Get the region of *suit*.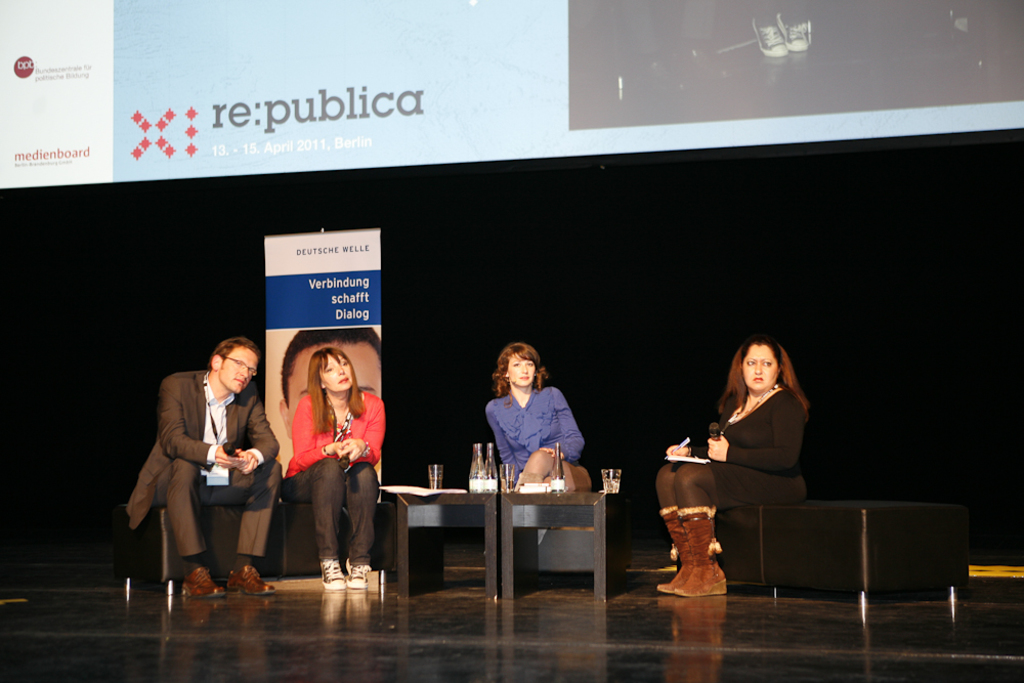
bbox(136, 341, 280, 587).
